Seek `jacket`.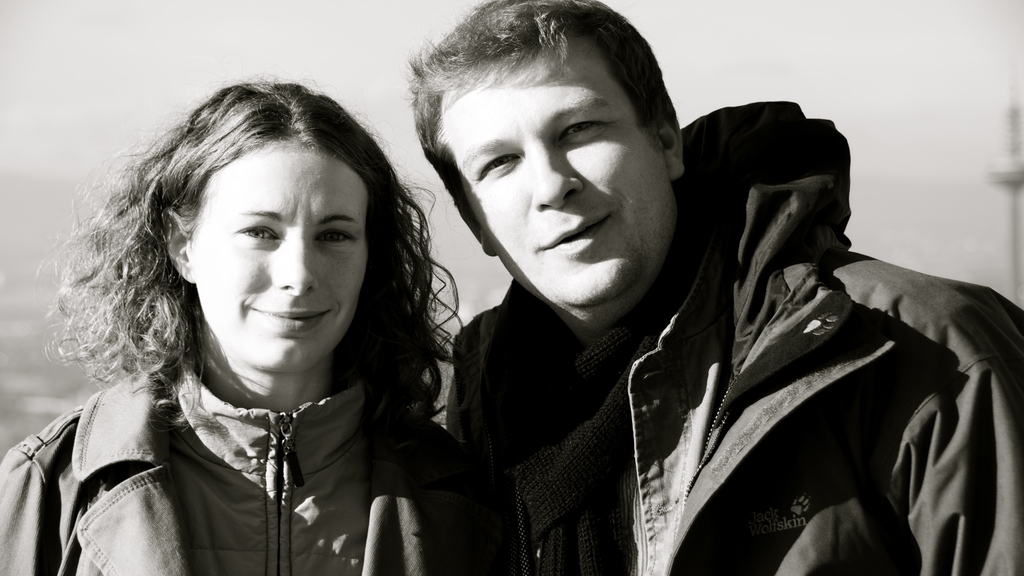
0 355 470 575.
